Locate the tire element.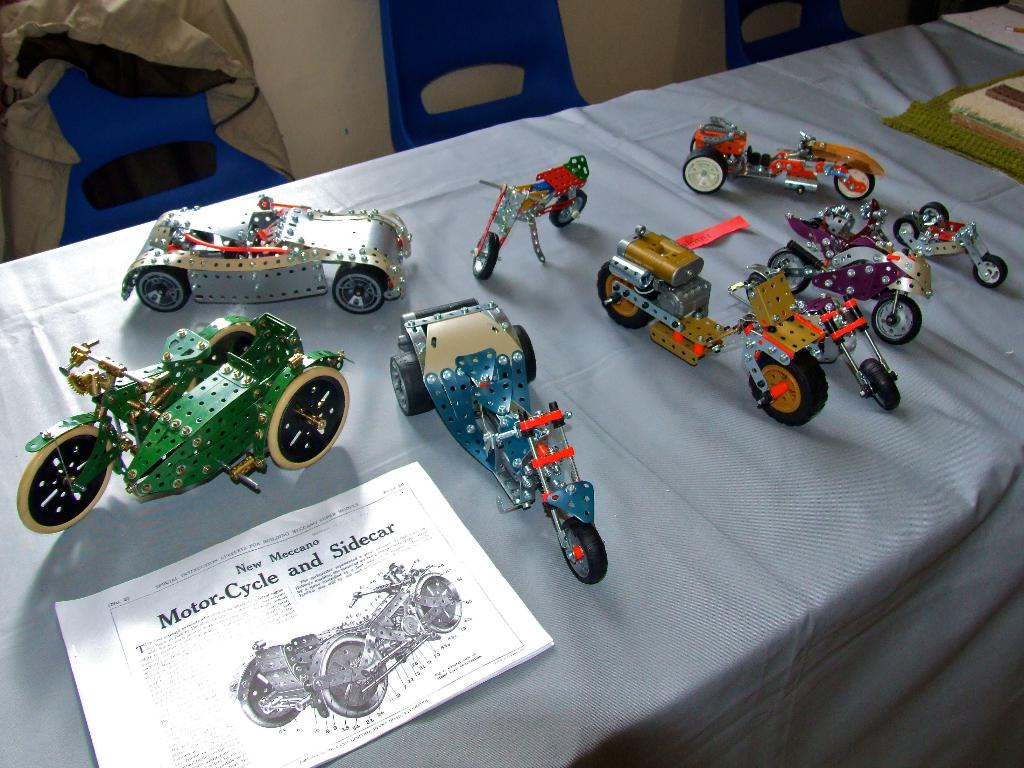
Element bbox: left=418, top=571, right=463, bottom=633.
